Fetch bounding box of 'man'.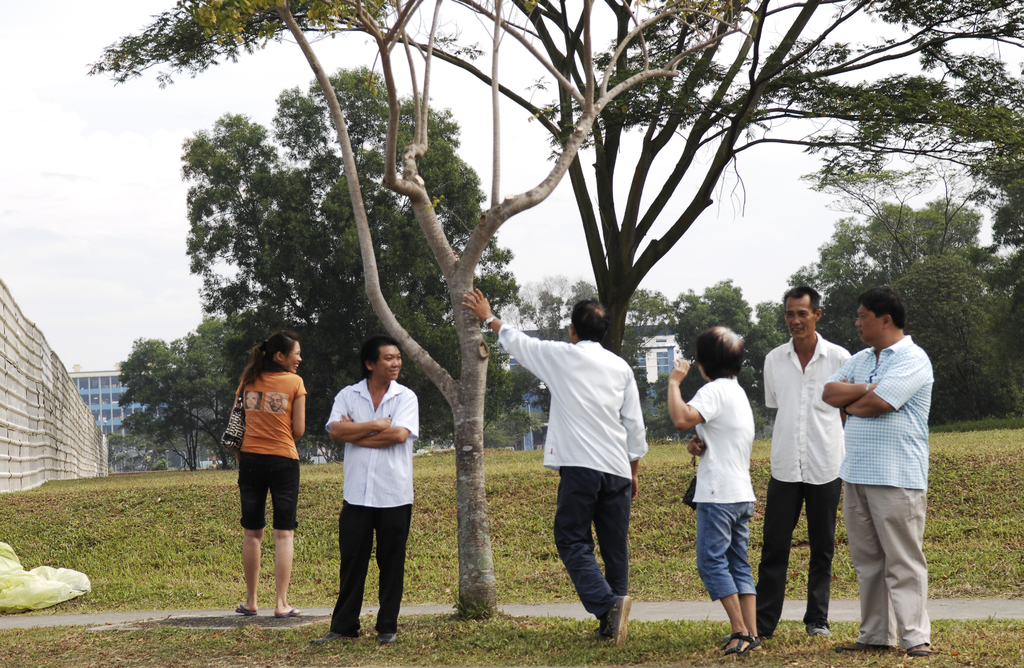
Bbox: x1=824 y1=281 x2=936 y2=651.
